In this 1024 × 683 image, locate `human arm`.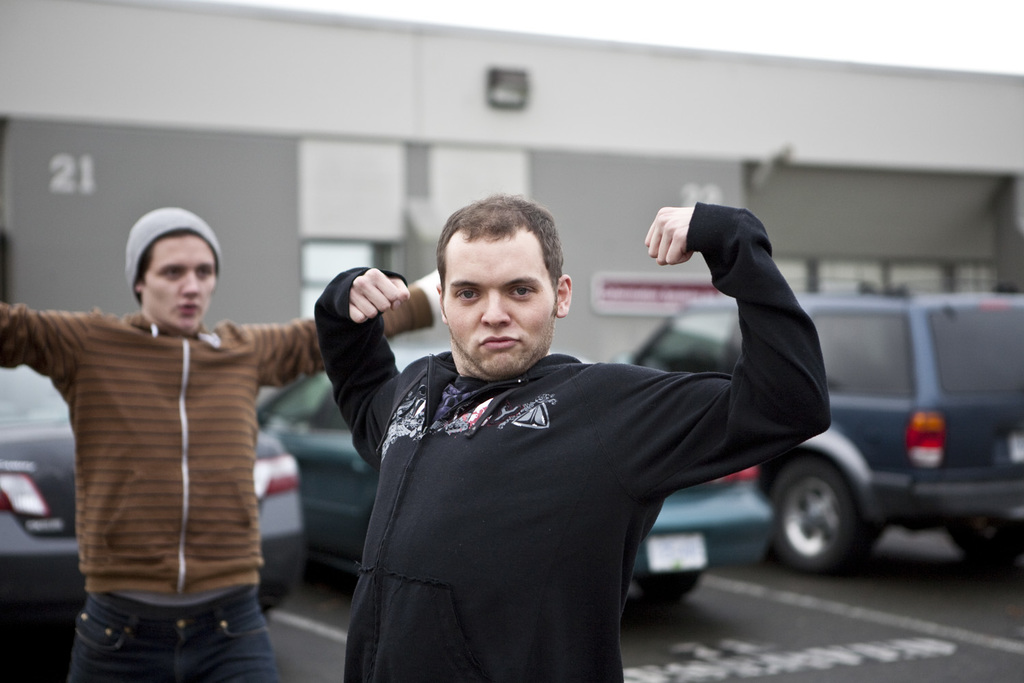
Bounding box: select_region(237, 259, 447, 395).
